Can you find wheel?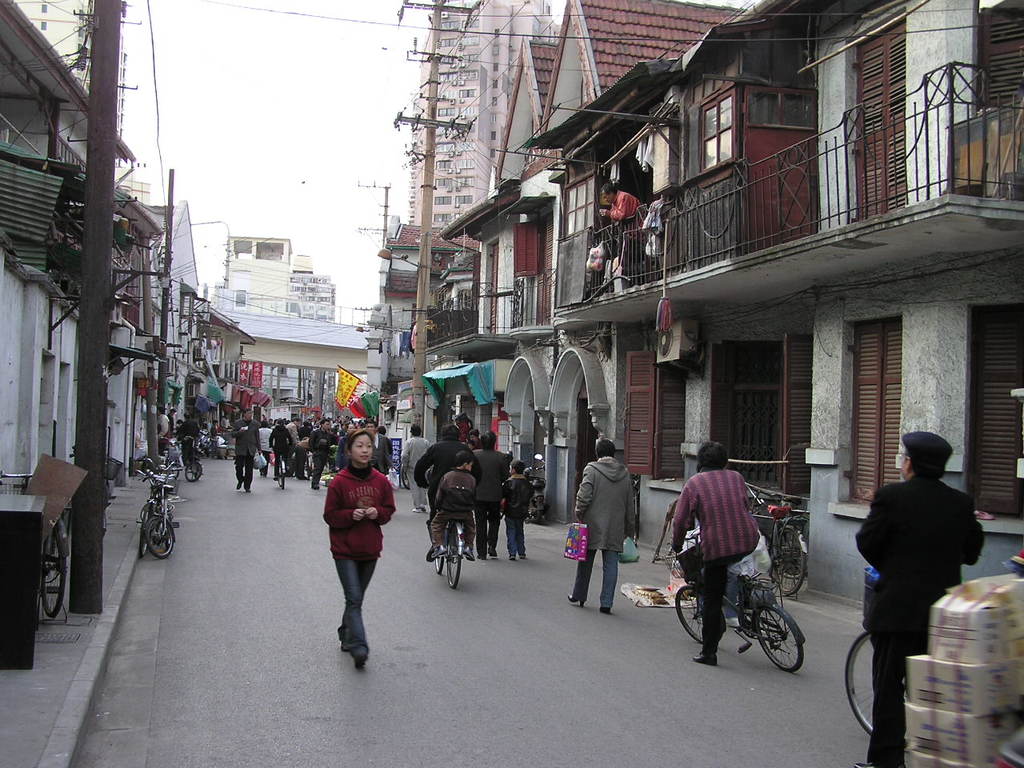
Yes, bounding box: Rect(277, 461, 287, 486).
